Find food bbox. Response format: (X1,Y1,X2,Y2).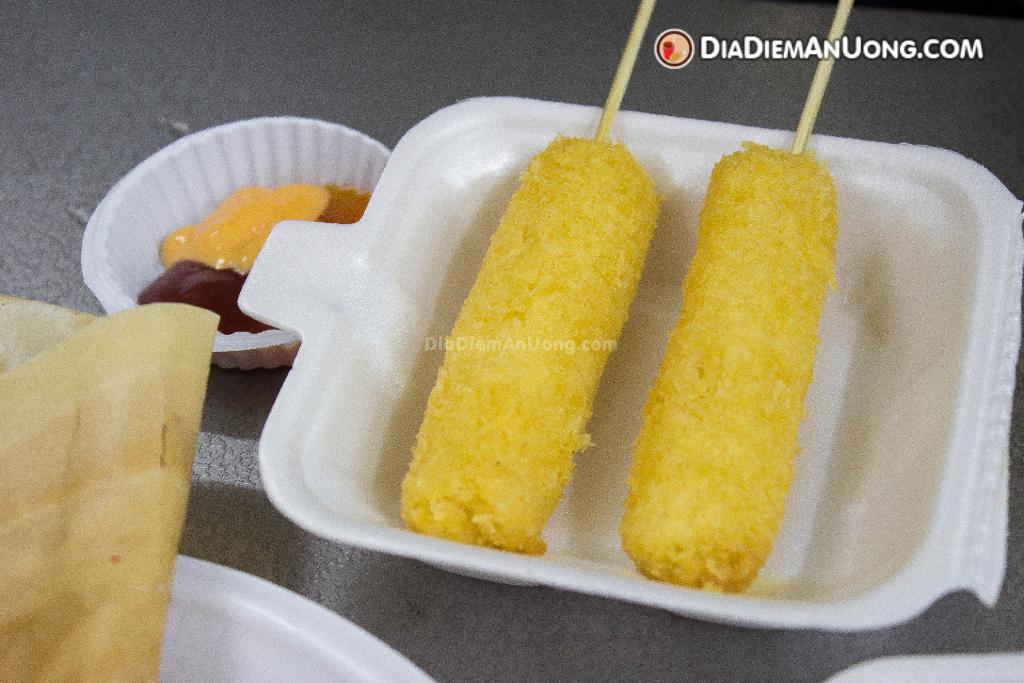
(643,142,864,593).
